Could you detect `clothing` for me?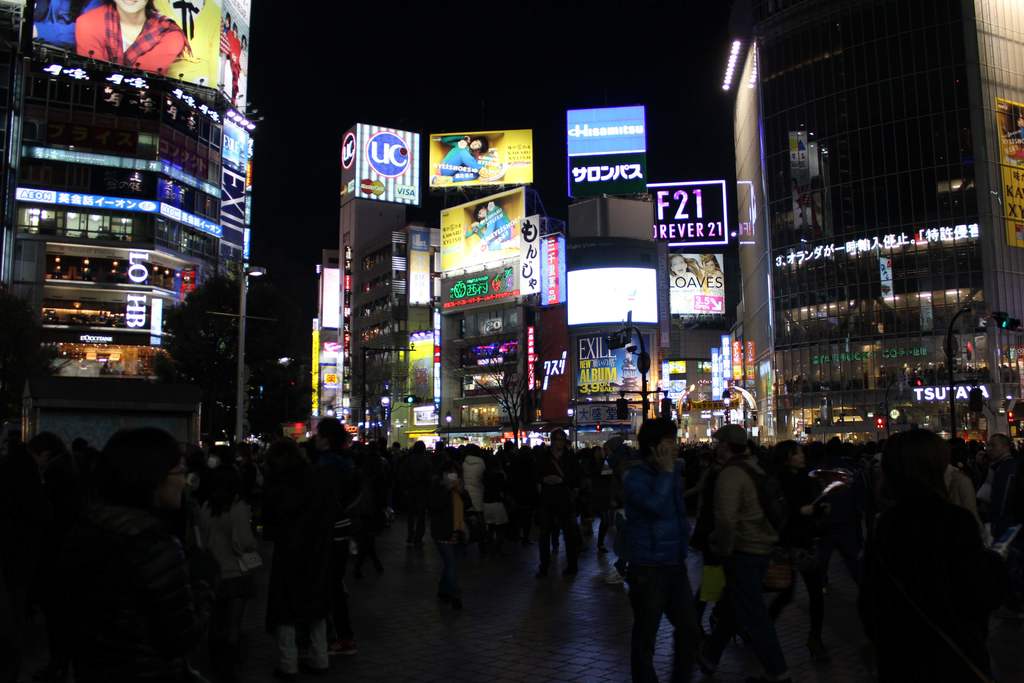
Detection result: bbox(189, 491, 266, 598).
